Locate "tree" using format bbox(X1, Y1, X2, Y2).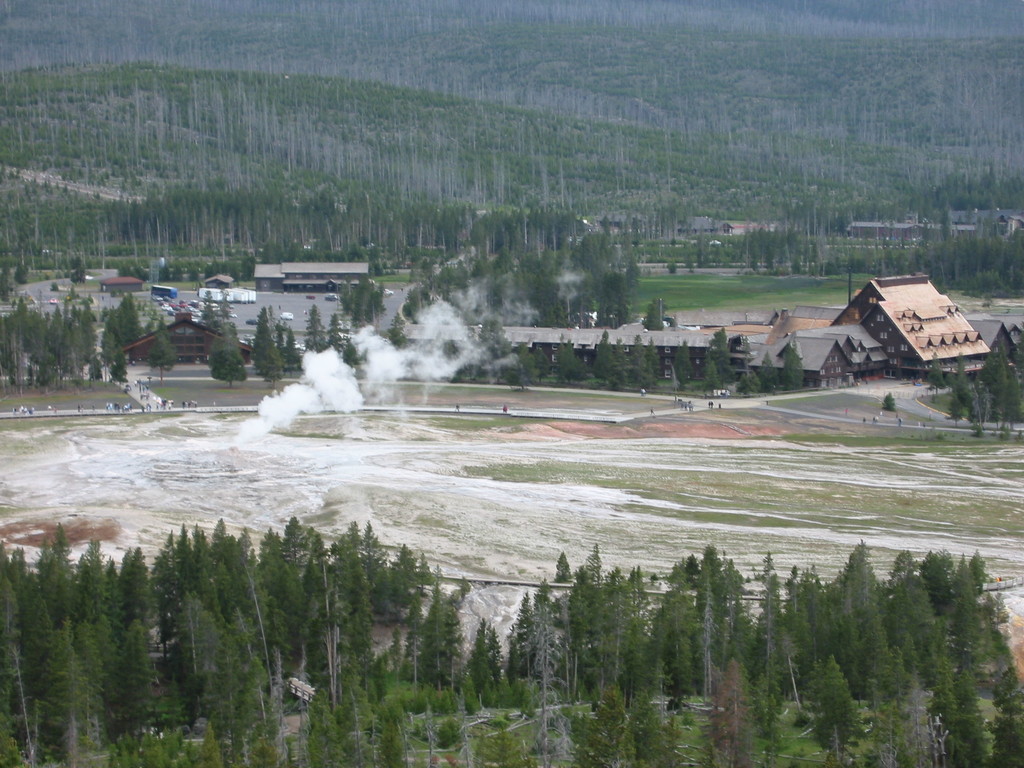
bbox(782, 344, 802, 392).
